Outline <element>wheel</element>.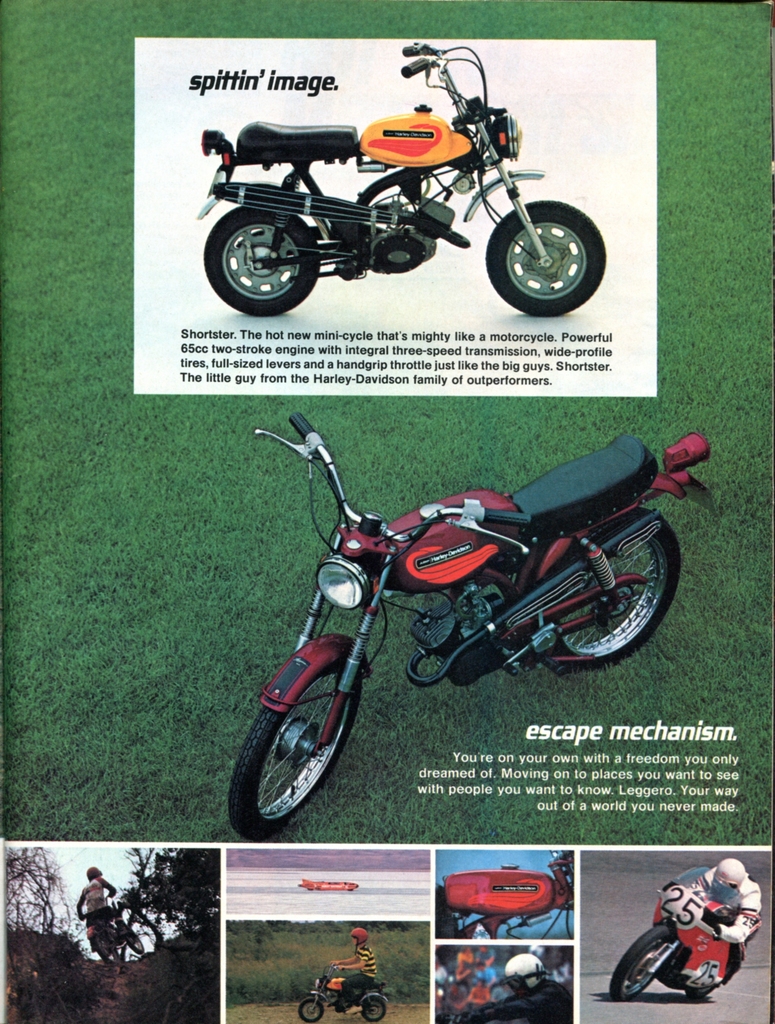
Outline: (x1=113, y1=914, x2=146, y2=953).
